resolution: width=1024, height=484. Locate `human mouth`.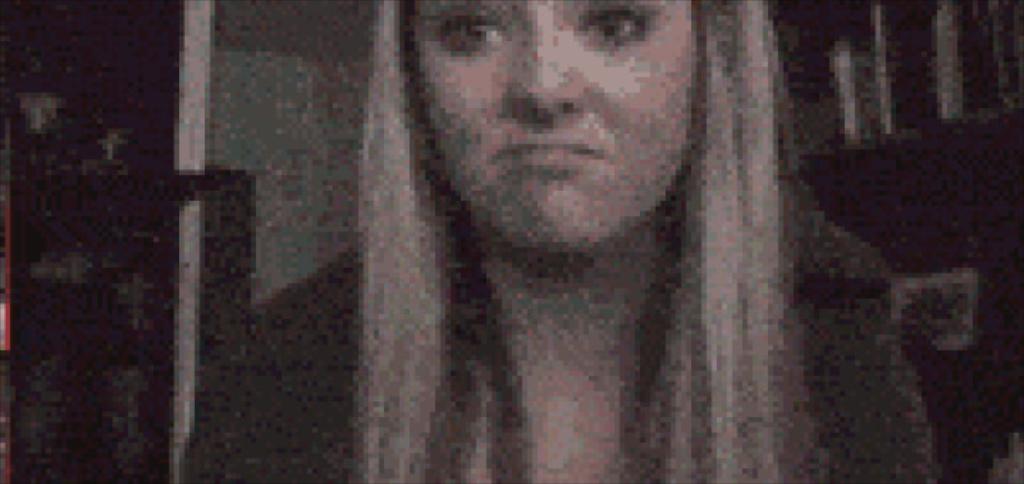
l=481, t=130, r=602, b=177.
